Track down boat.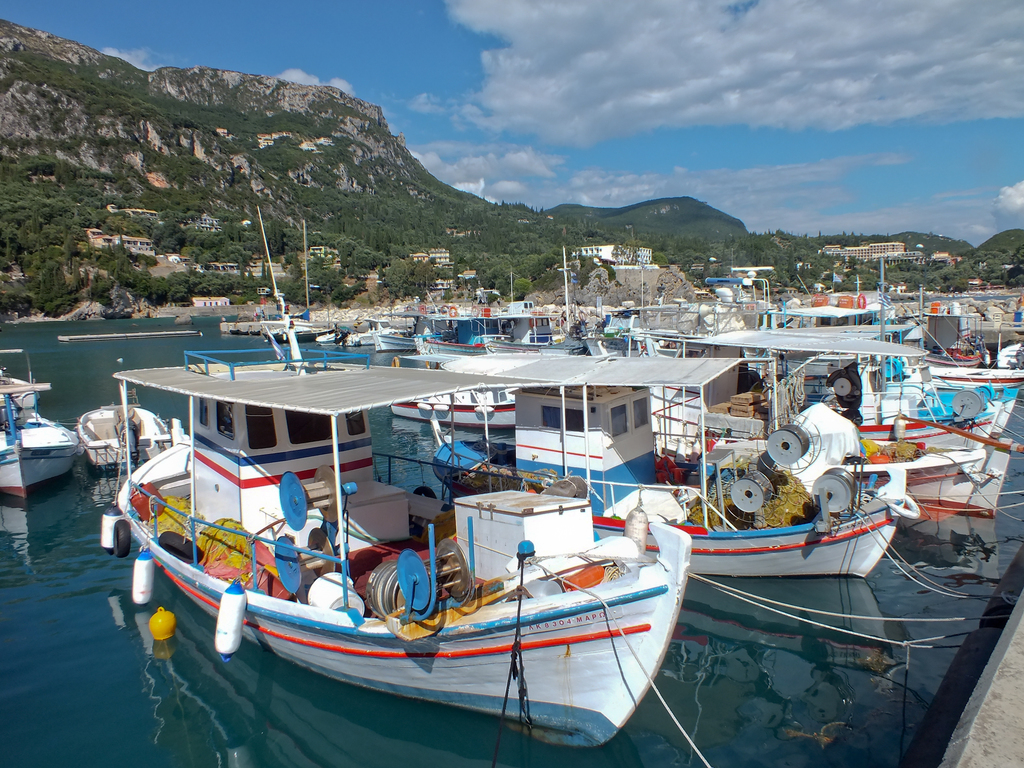
Tracked to bbox=(884, 332, 1023, 511).
